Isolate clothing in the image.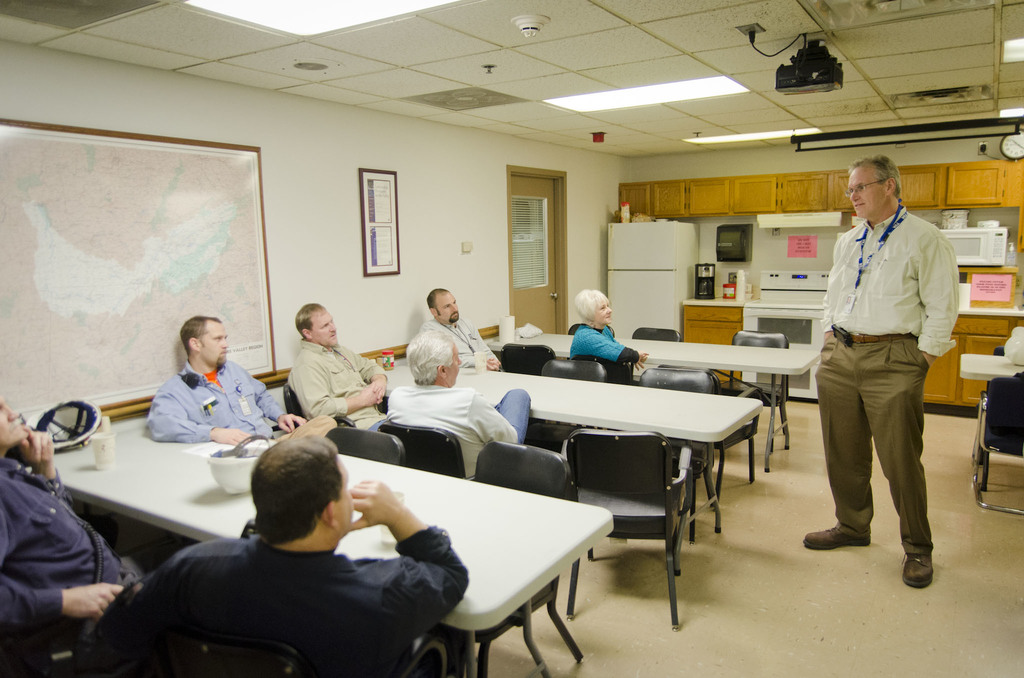
Isolated region: (x1=802, y1=162, x2=958, y2=549).
